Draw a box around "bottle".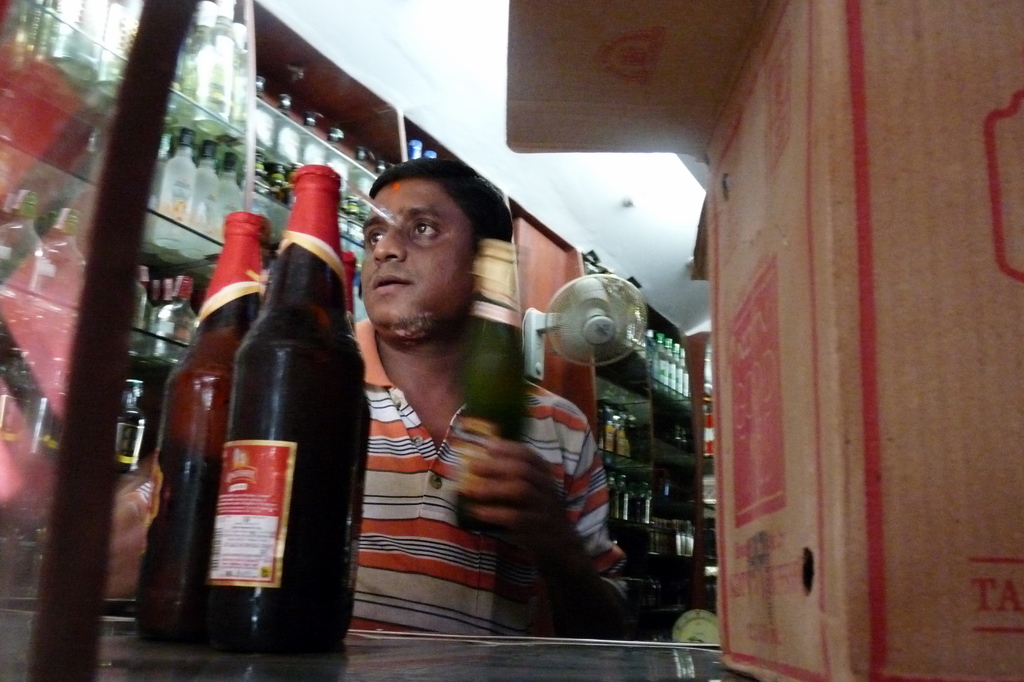
bbox(122, 252, 148, 348).
